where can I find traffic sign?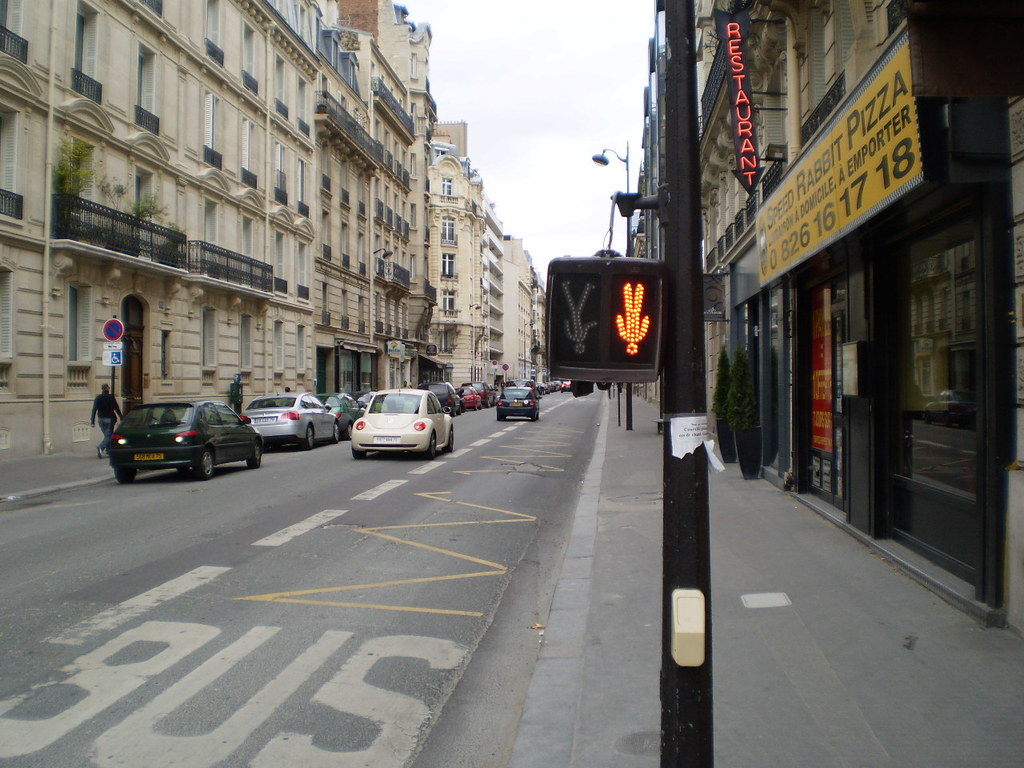
You can find it at pyautogui.locateOnScreen(102, 350, 122, 370).
